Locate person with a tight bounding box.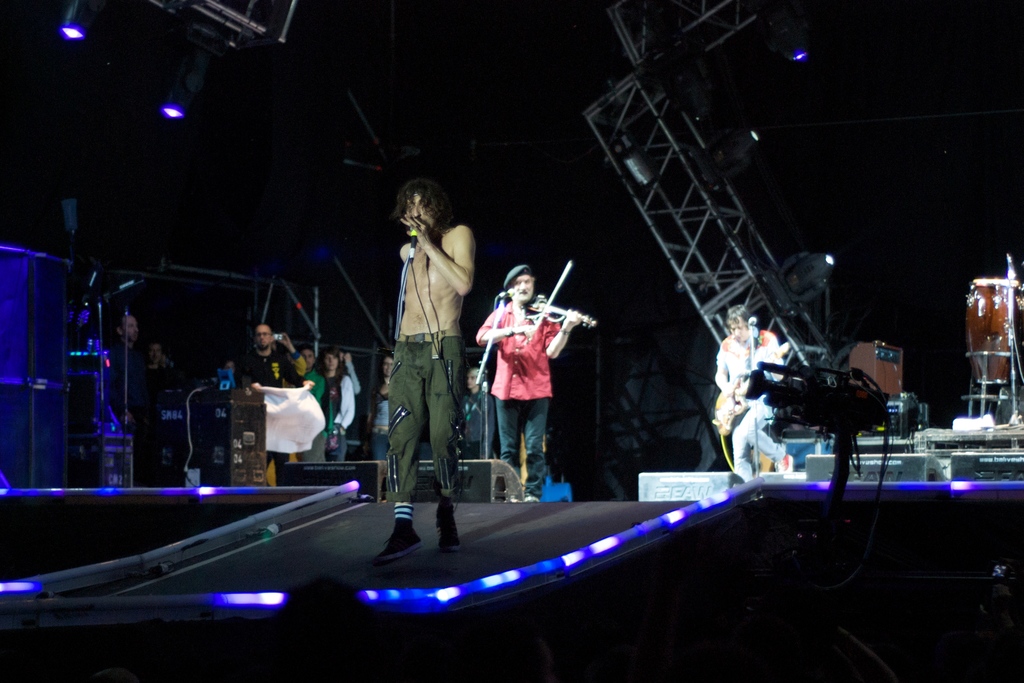
463, 366, 495, 459.
